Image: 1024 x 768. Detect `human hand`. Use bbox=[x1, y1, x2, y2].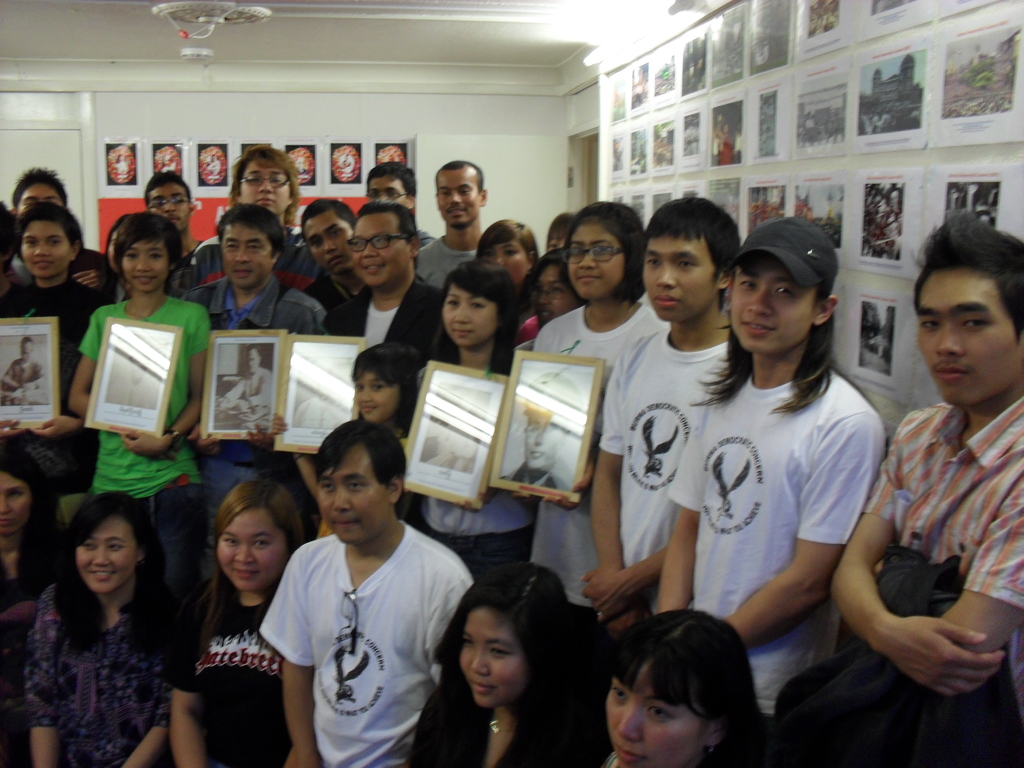
bbox=[0, 418, 28, 434].
